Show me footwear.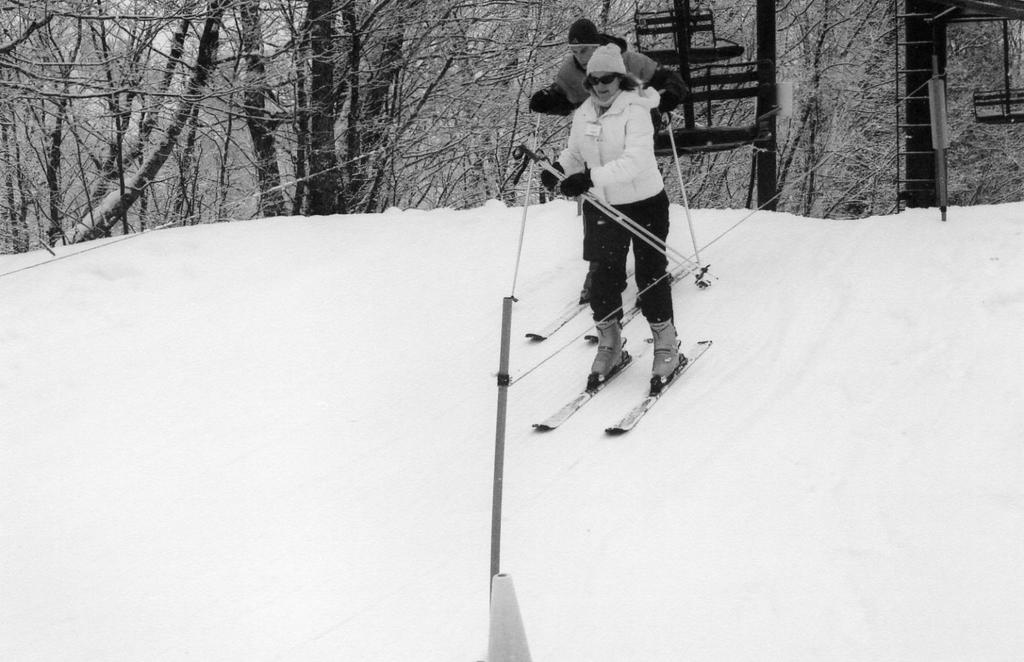
footwear is here: box=[593, 315, 620, 373].
